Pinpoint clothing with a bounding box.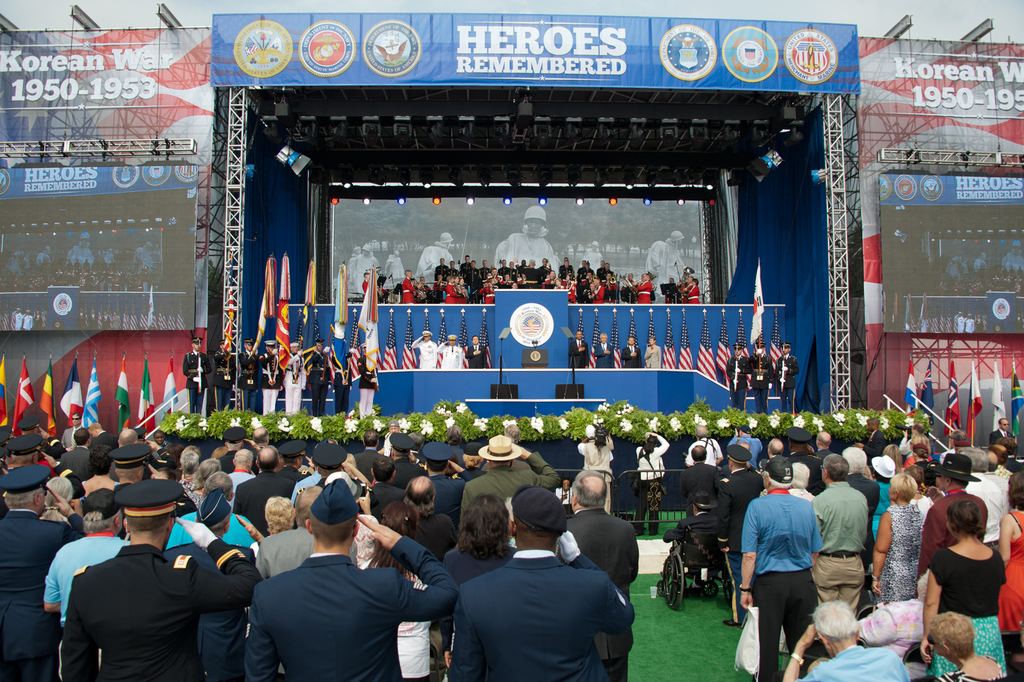
select_region(845, 447, 865, 470).
